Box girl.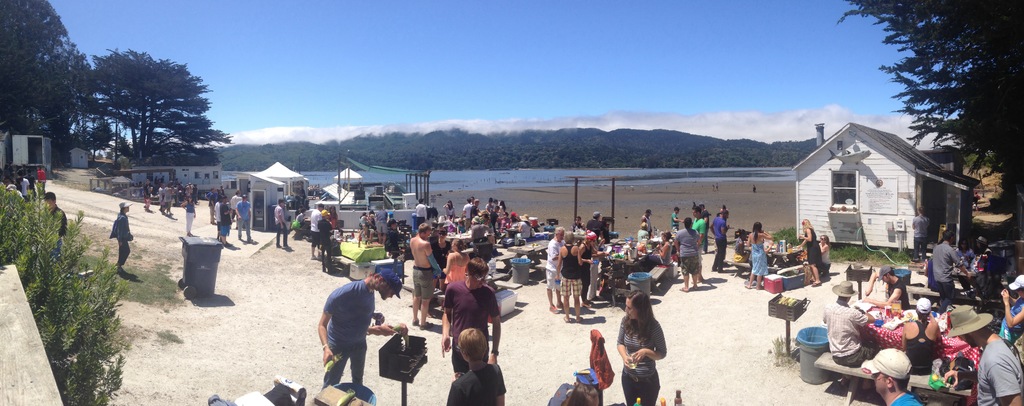
747, 220, 772, 288.
